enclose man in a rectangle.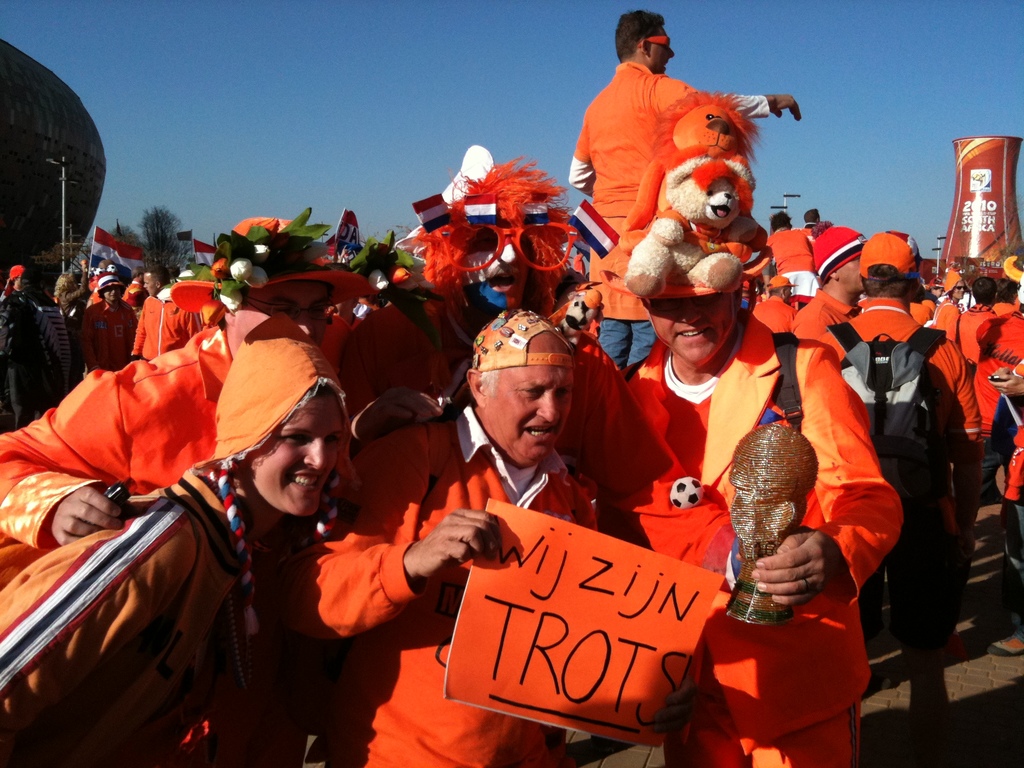
{"left": 276, "top": 310, "right": 696, "bottom": 767}.
